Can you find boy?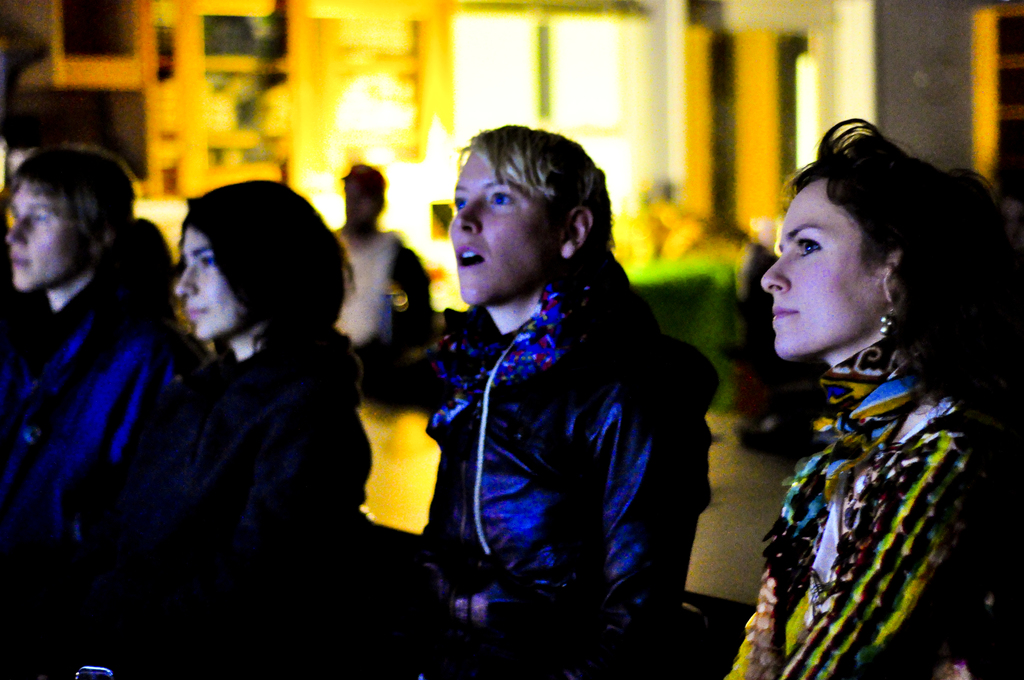
Yes, bounding box: 643, 103, 978, 679.
